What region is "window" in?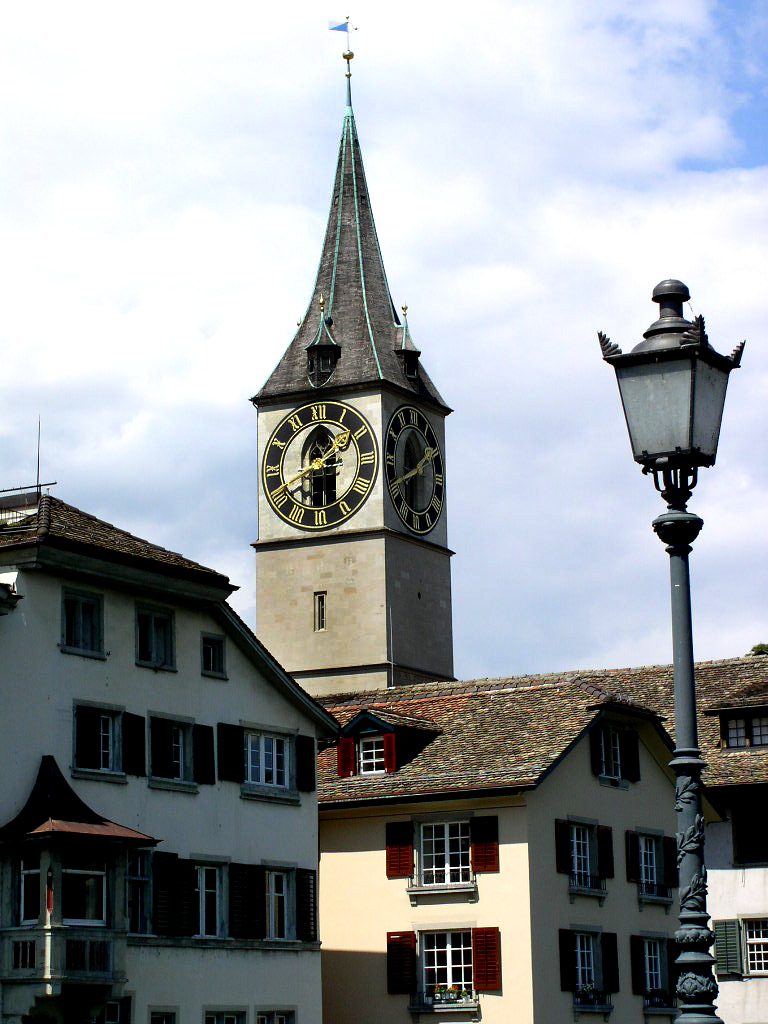
Rect(59, 584, 107, 664).
